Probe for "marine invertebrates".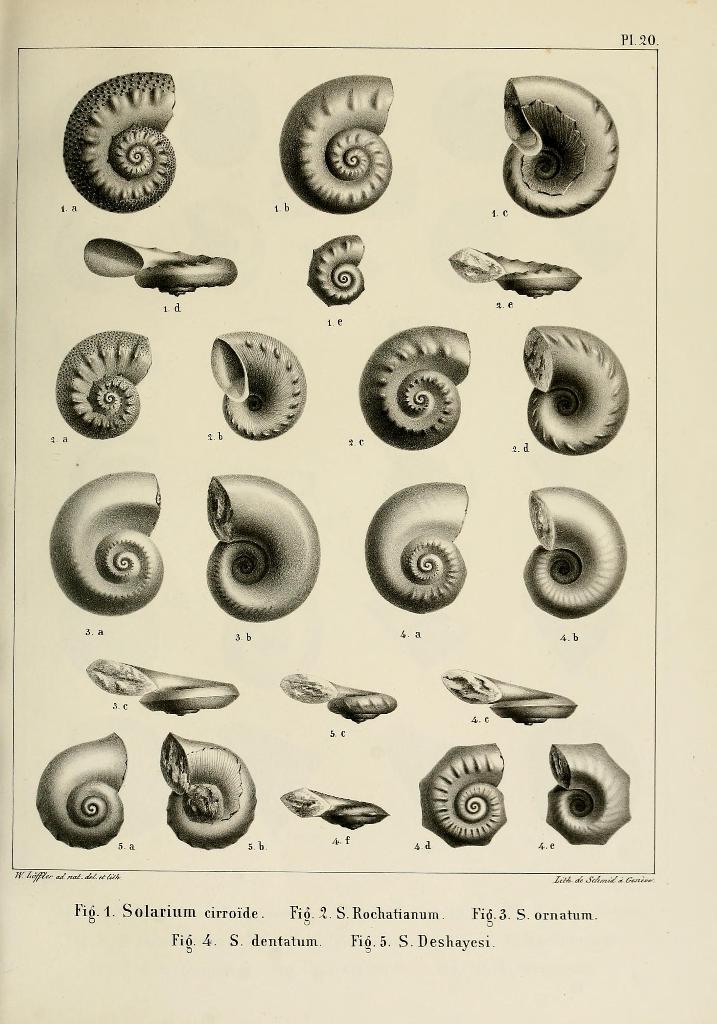
Probe result: x1=54 y1=51 x2=192 y2=230.
